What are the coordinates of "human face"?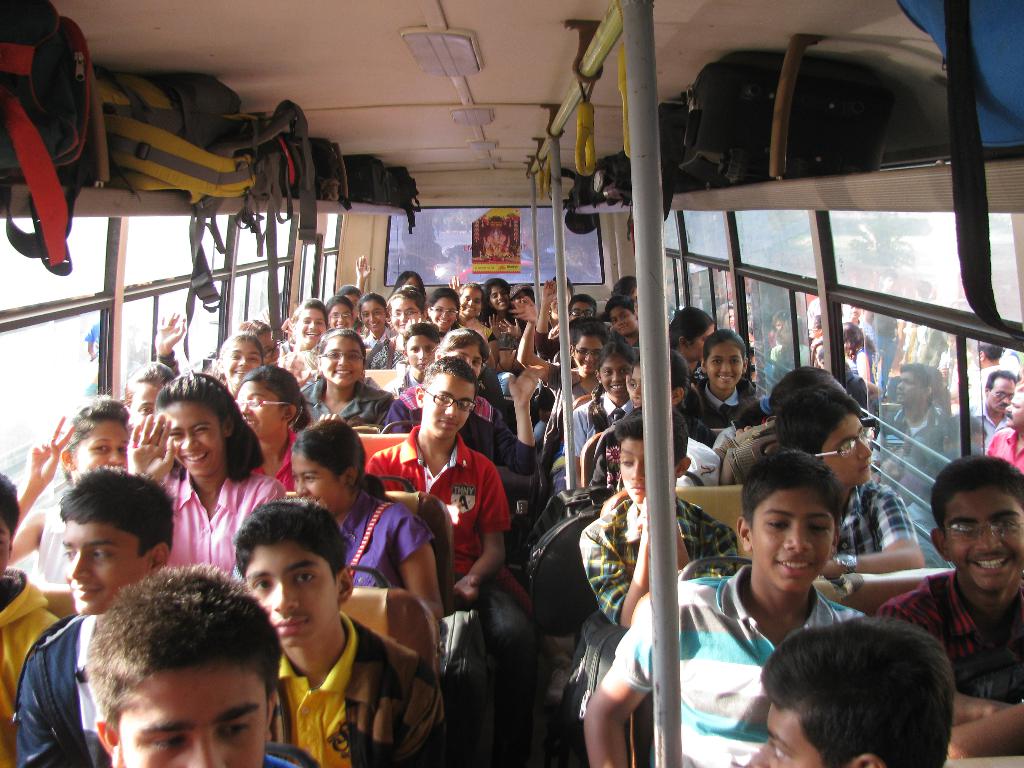
bbox=[824, 418, 877, 483].
